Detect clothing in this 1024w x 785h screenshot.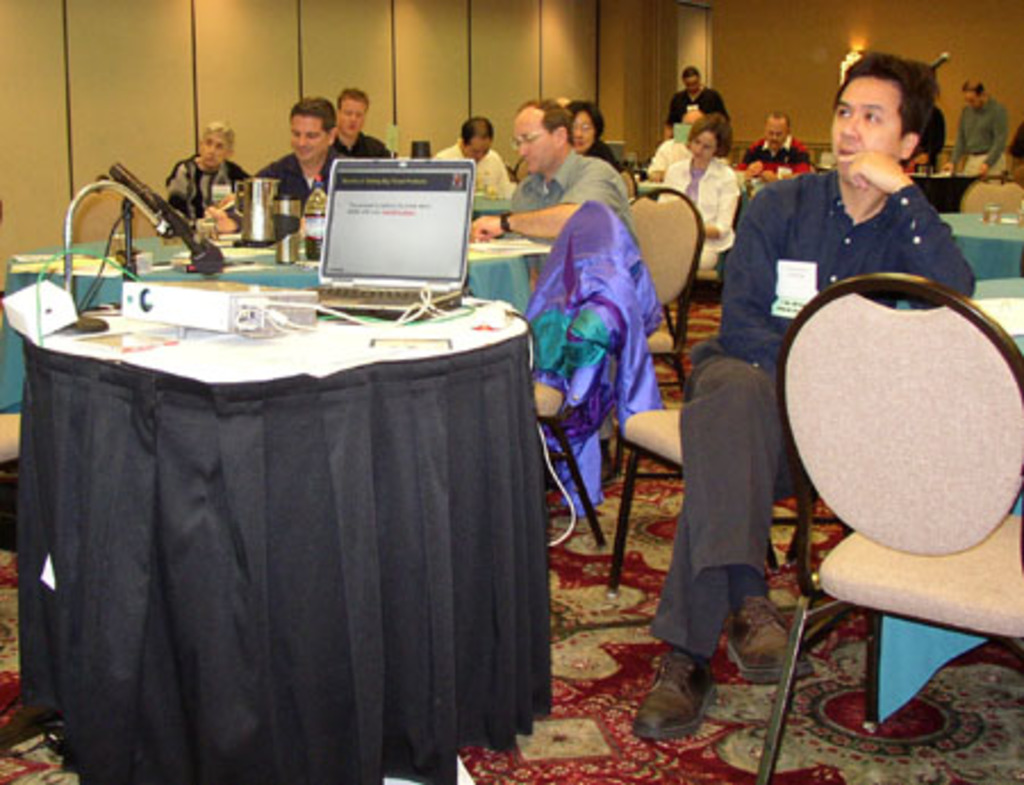
Detection: bbox=[432, 139, 510, 196].
